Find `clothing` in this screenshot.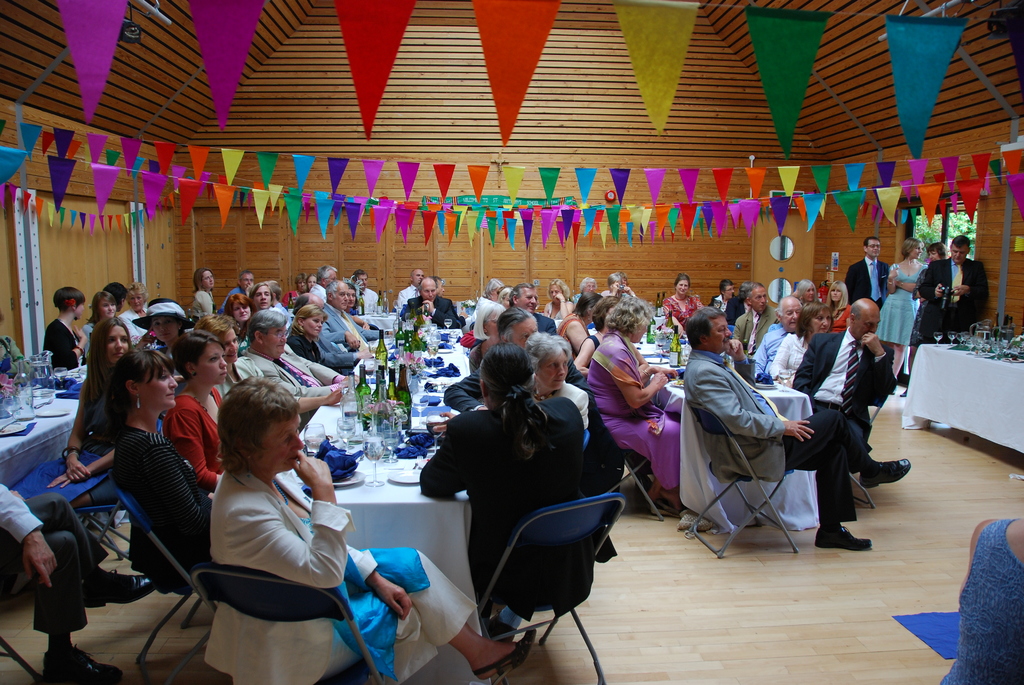
The bounding box for `clothing` is box=[0, 482, 47, 546].
